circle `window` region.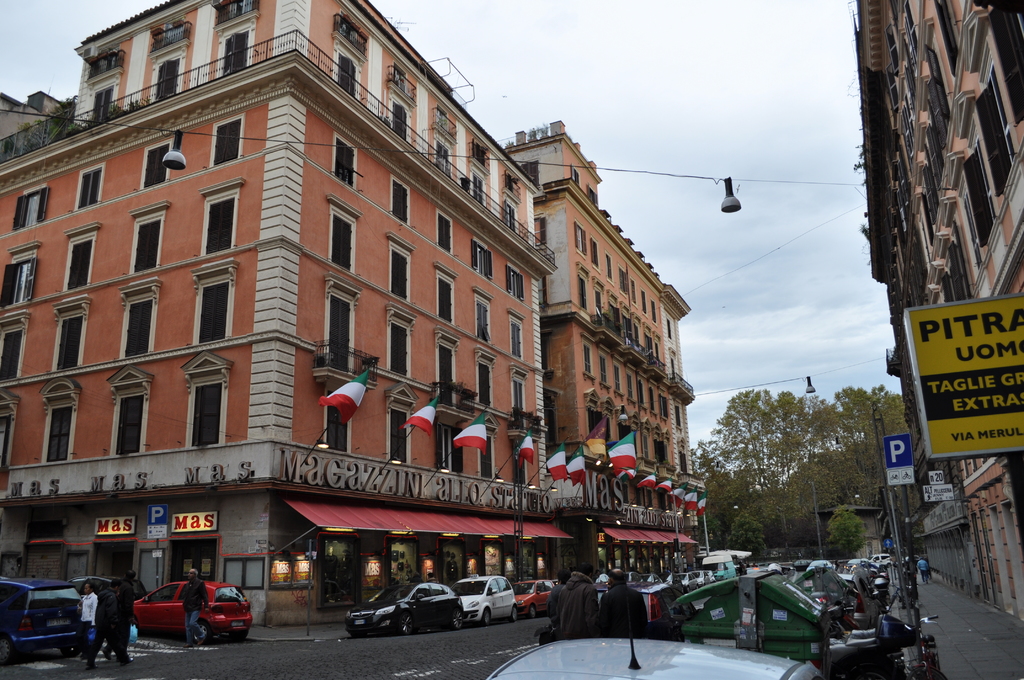
Region: <box>652,299,659,321</box>.
